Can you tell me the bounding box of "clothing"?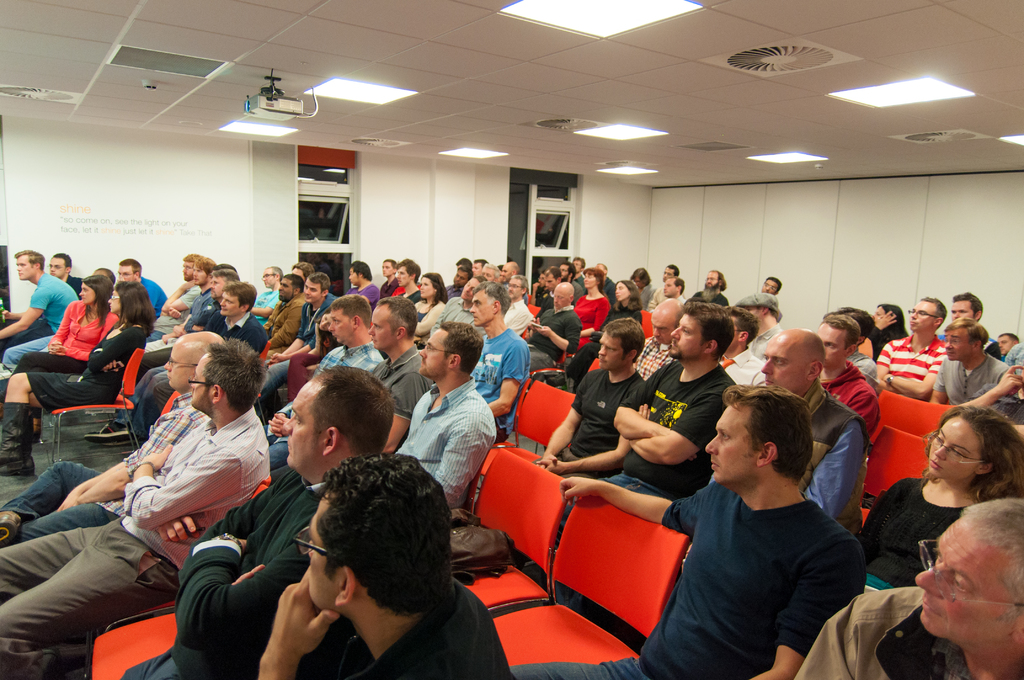
{"x1": 428, "y1": 297, "x2": 487, "y2": 336}.
